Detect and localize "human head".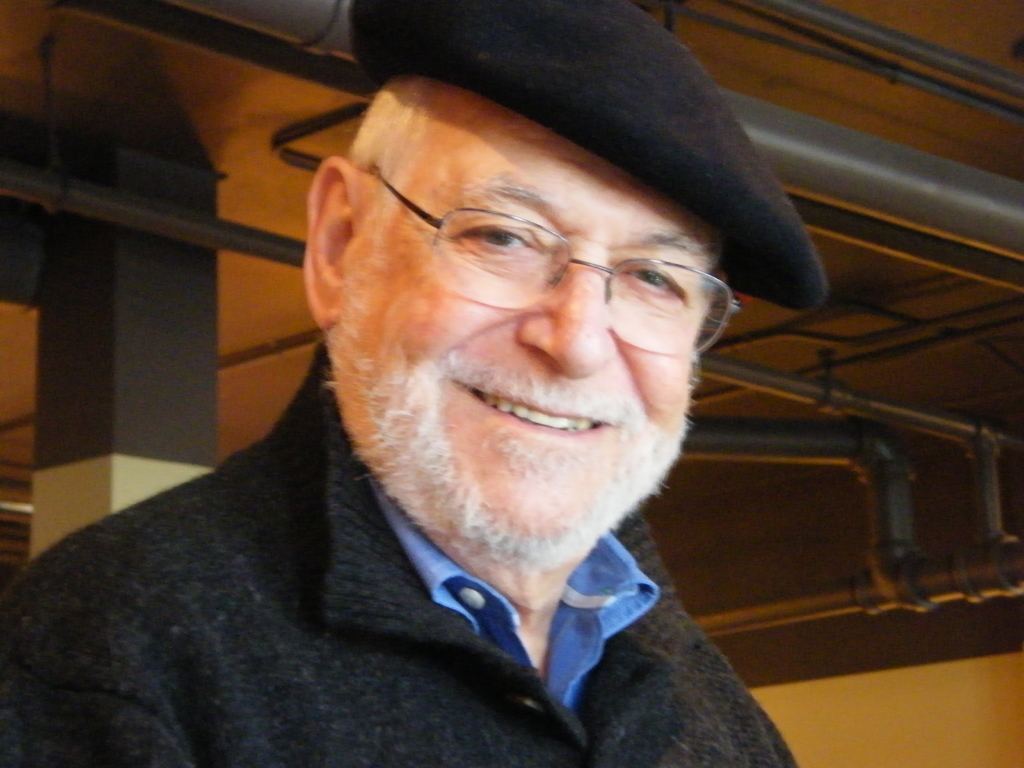
Localized at crop(300, 66, 739, 536).
